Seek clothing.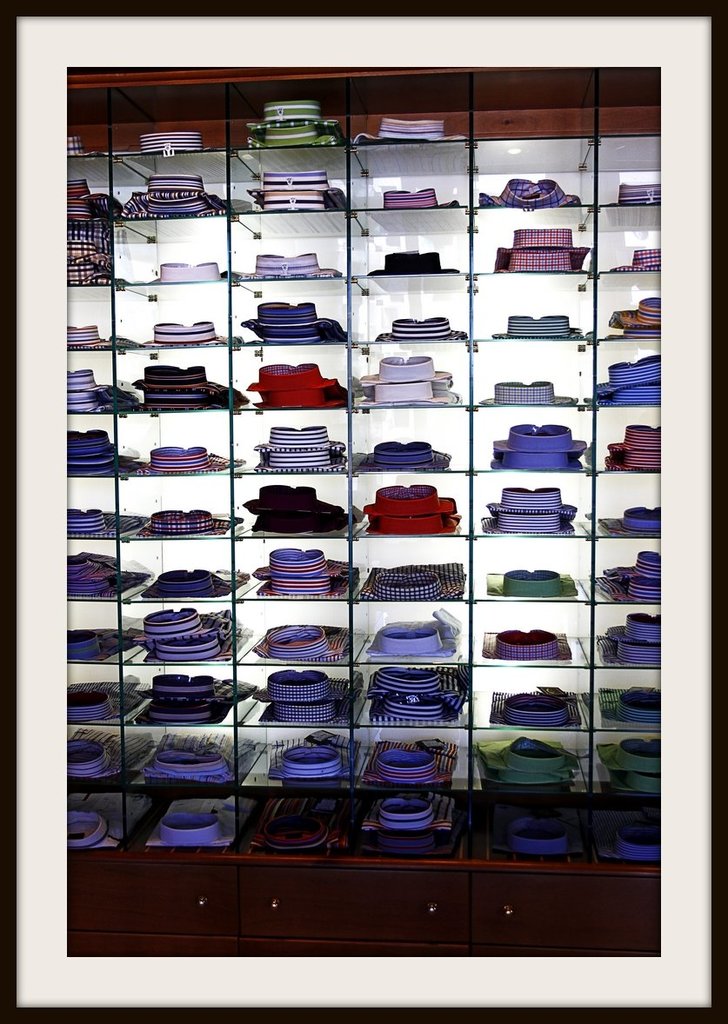
[left=499, top=805, right=592, bottom=854].
